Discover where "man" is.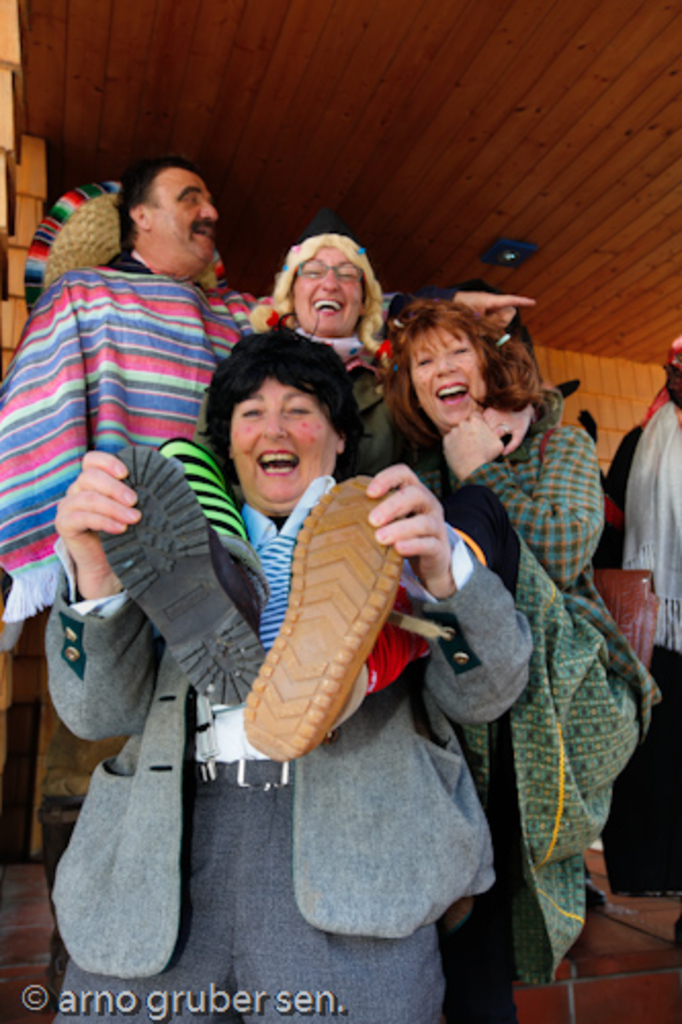
Discovered at {"x1": 14, "y1": 143, "x2": 266, "y2": 823}.
